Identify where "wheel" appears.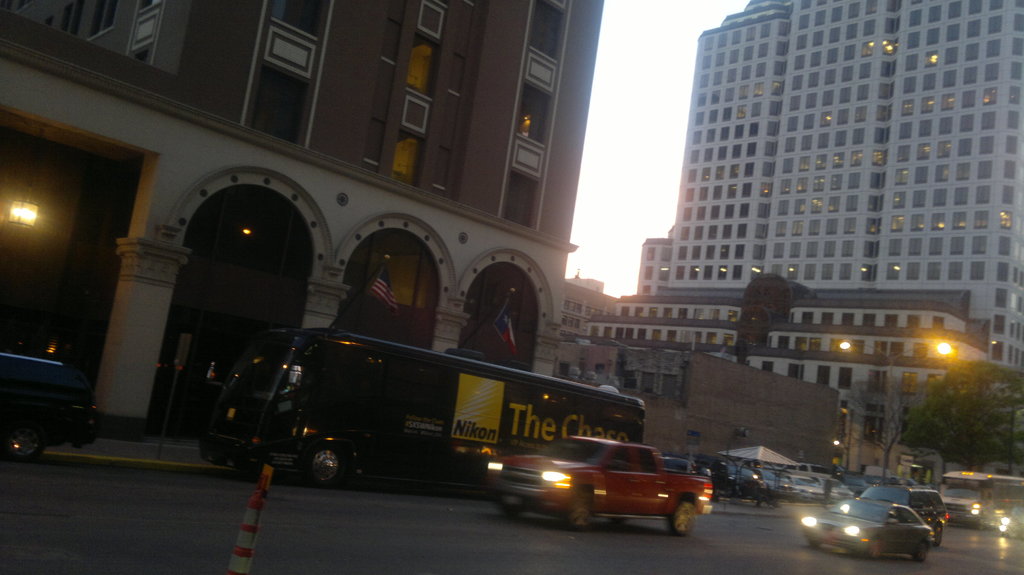
Appears at region(305, 439, 339, 493).
